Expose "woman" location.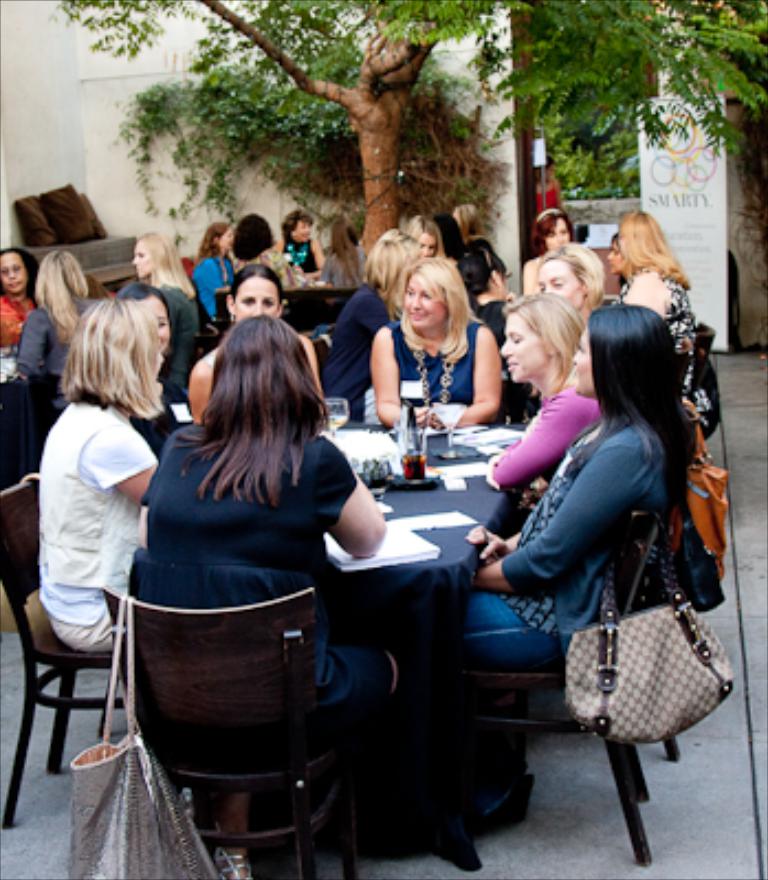
Exposed at locate(621, 202, 713, 425).
